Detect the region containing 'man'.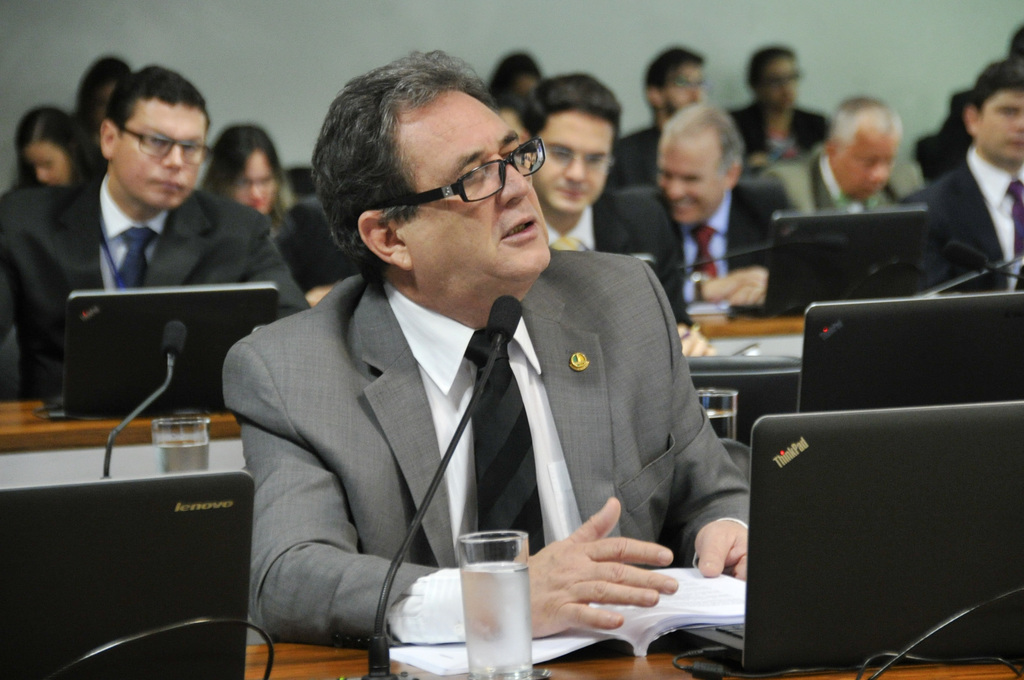
crop(764, 95, 927, 211).
